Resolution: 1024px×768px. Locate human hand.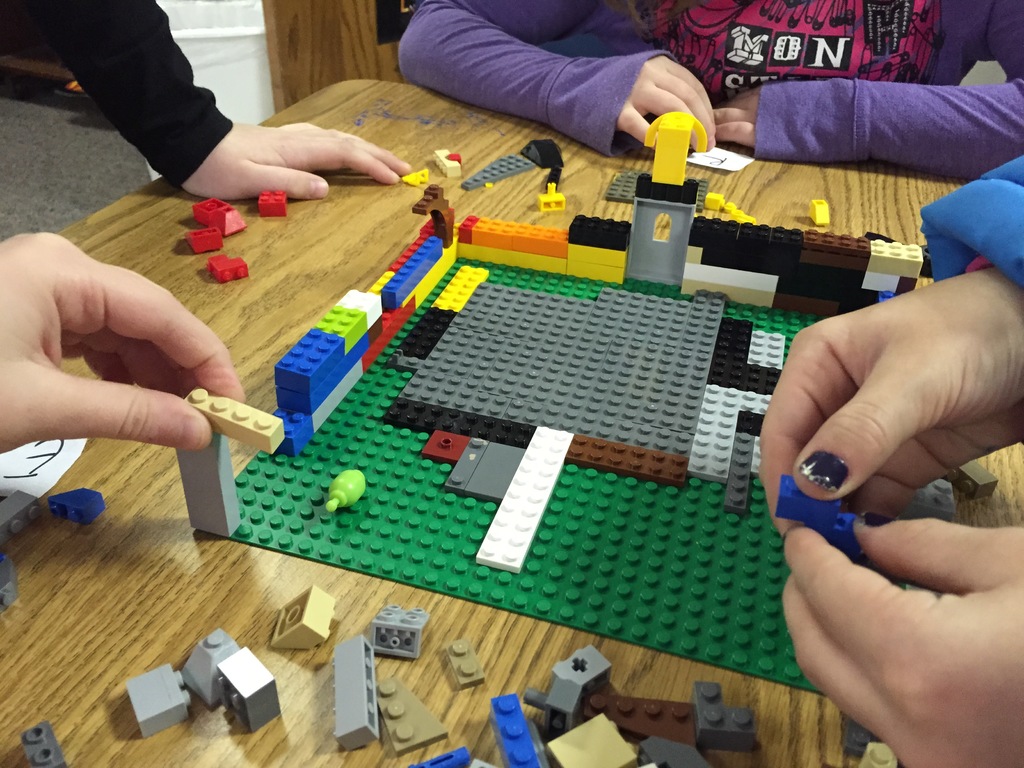
detection(783, 509, 1023, 767).
